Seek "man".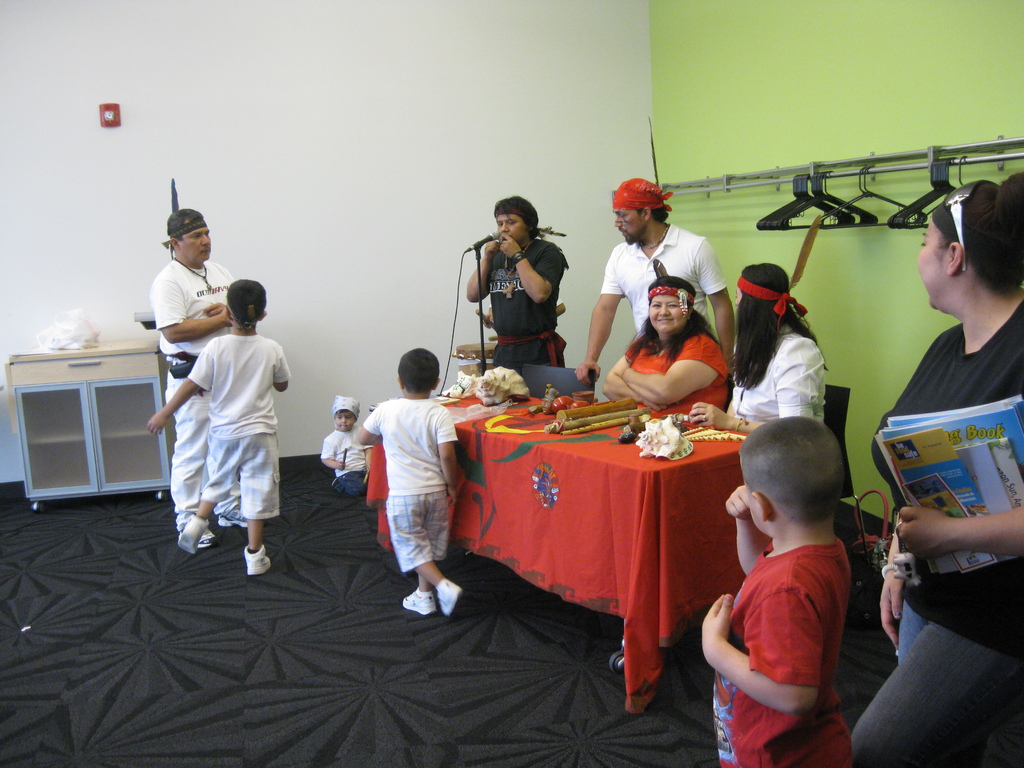
locate(467, 198, 575, 382).
